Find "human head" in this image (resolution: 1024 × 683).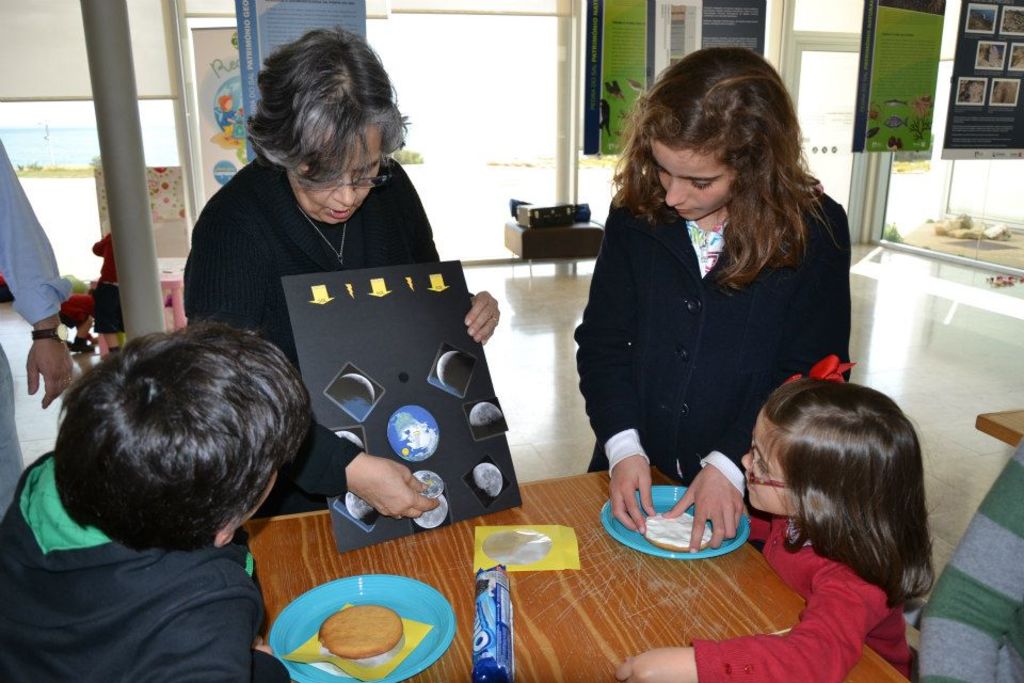
bbox=[643, 48, 796, 220].
